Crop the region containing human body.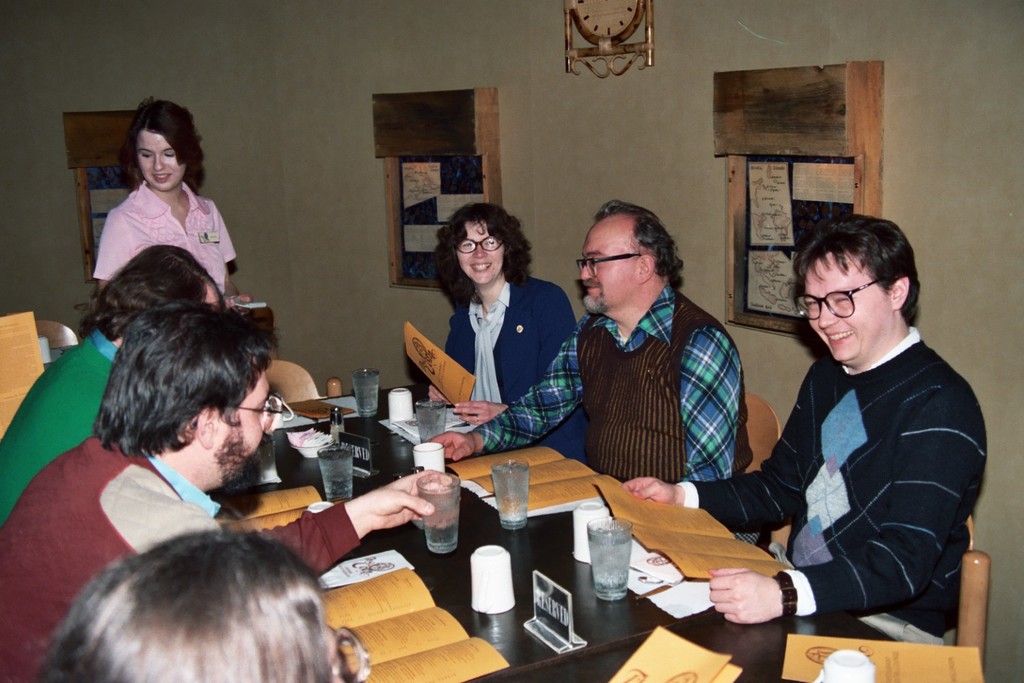
Crop region: box(1, 303, 449, 682).
